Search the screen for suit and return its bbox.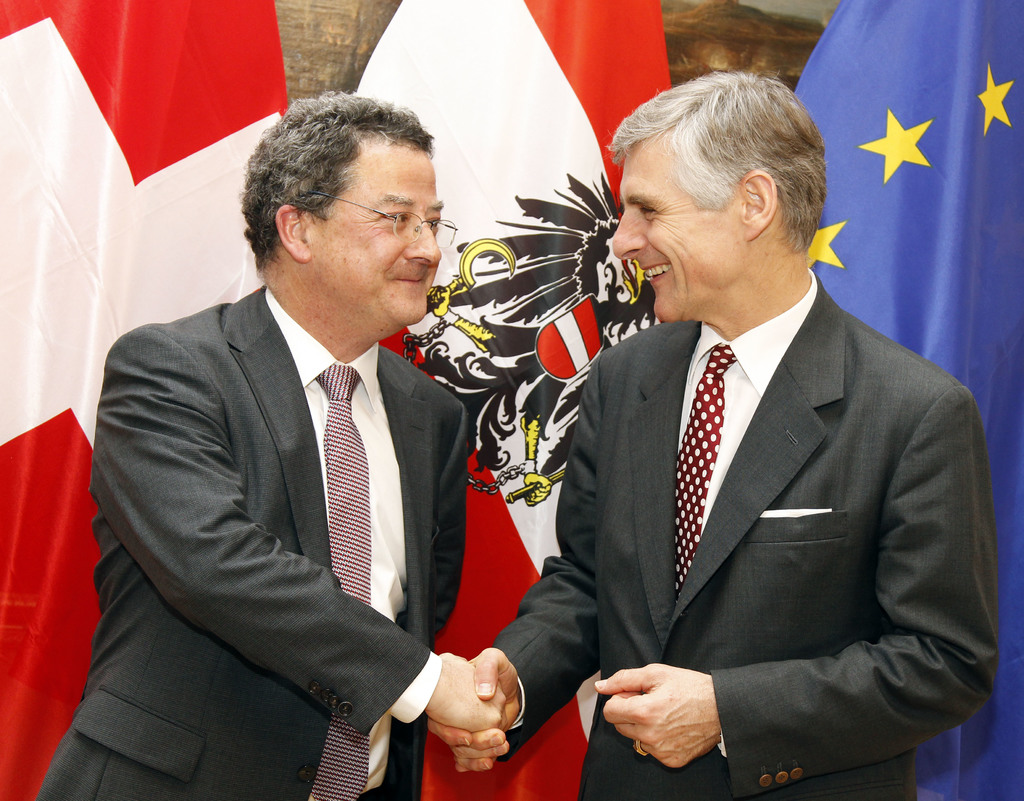
Found: bbox=(29, 283, 474, 800).
